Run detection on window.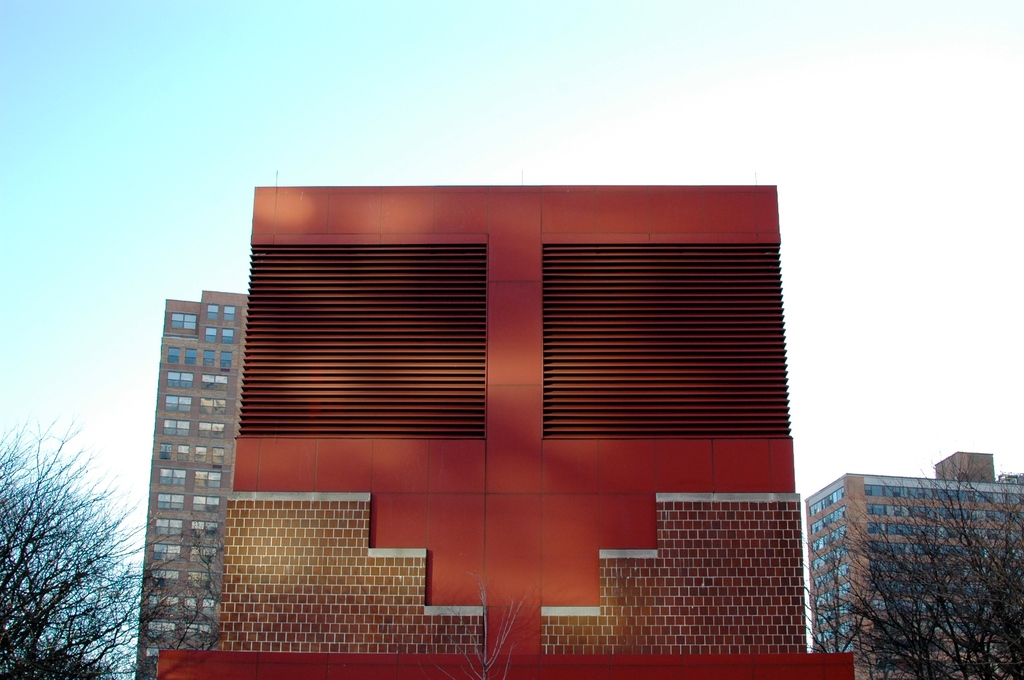
Result: bbox=(908, 539, 920, 552).
